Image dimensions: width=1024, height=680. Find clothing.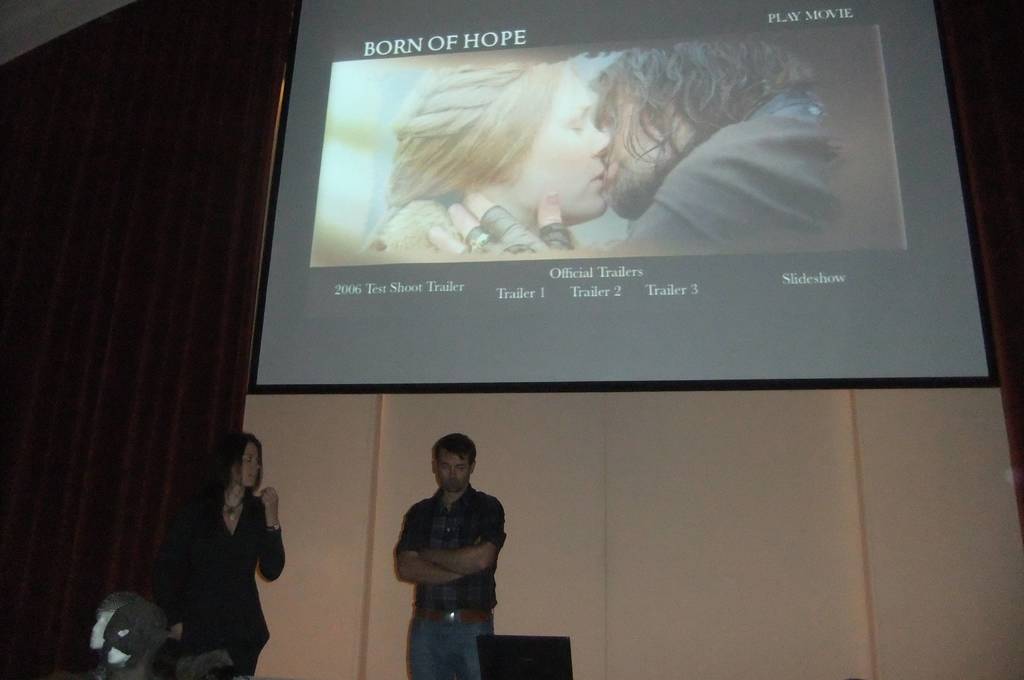
left=154, top=475, right=282, bottom=679.
